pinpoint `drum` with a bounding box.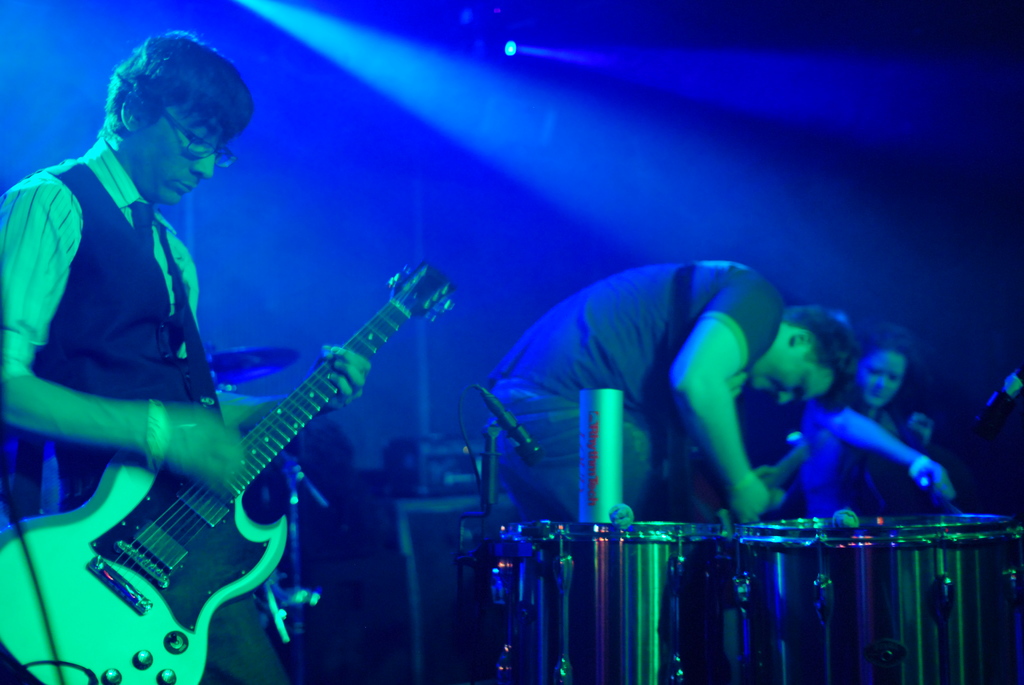
817/515/1023/684.
